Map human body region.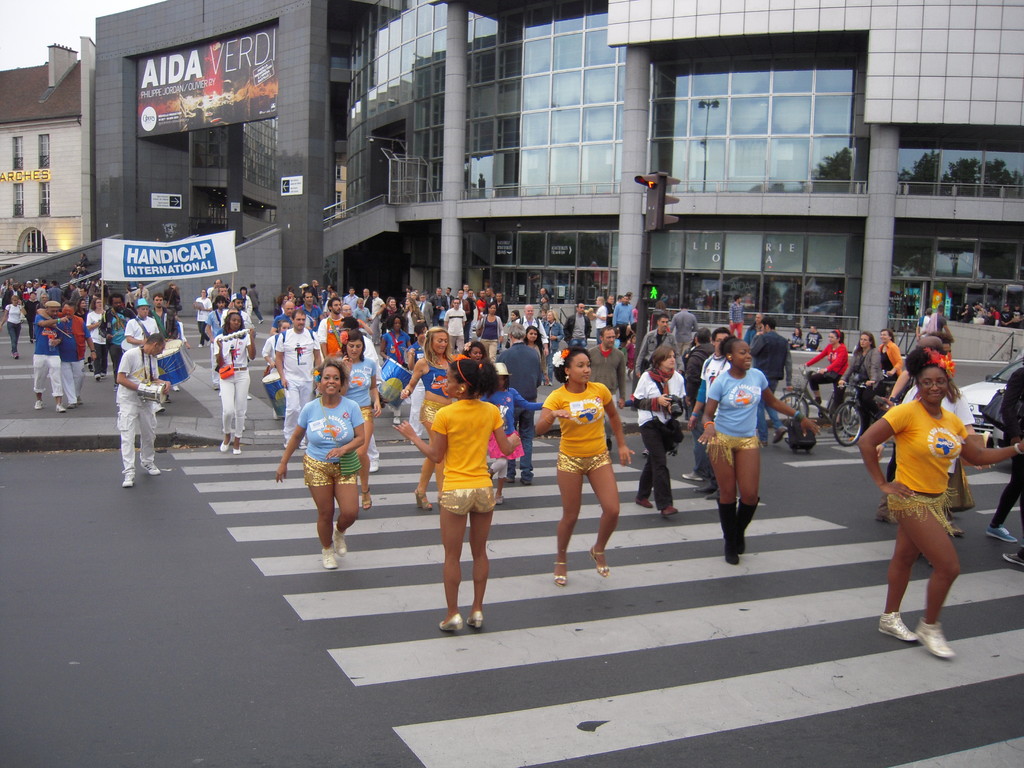
Mapped to [696,353,743,502].
